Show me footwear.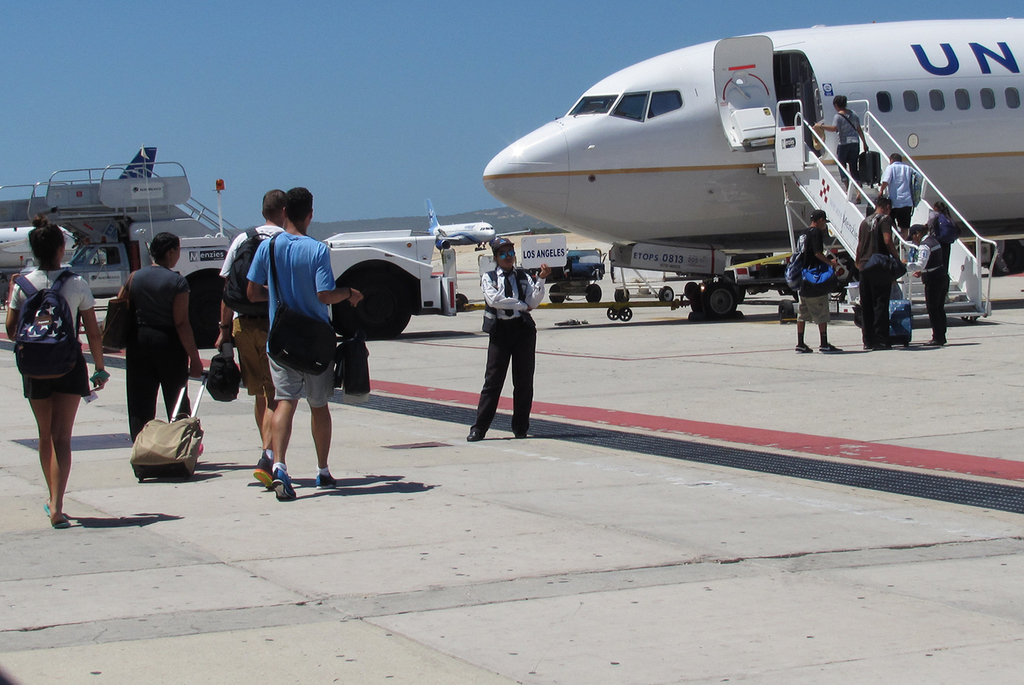
footwear is here: [x1=314, y1=471, x2=333, y2=491].
